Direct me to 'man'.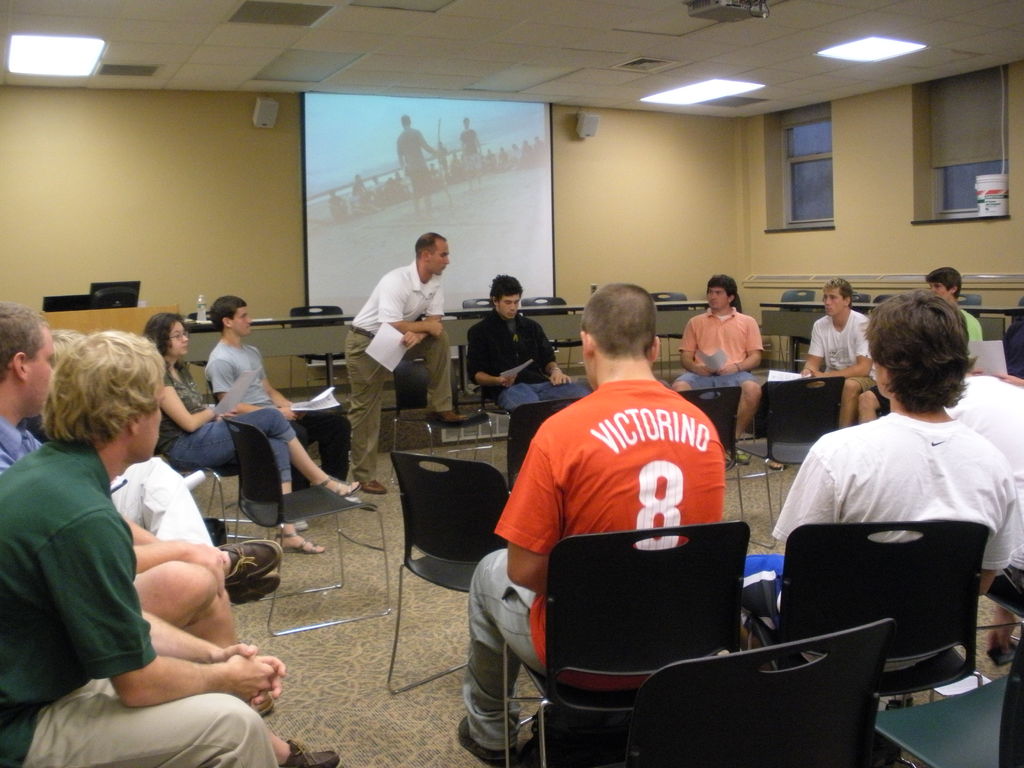
Direction: (left=0, top=330, right=339, bottom=767).
